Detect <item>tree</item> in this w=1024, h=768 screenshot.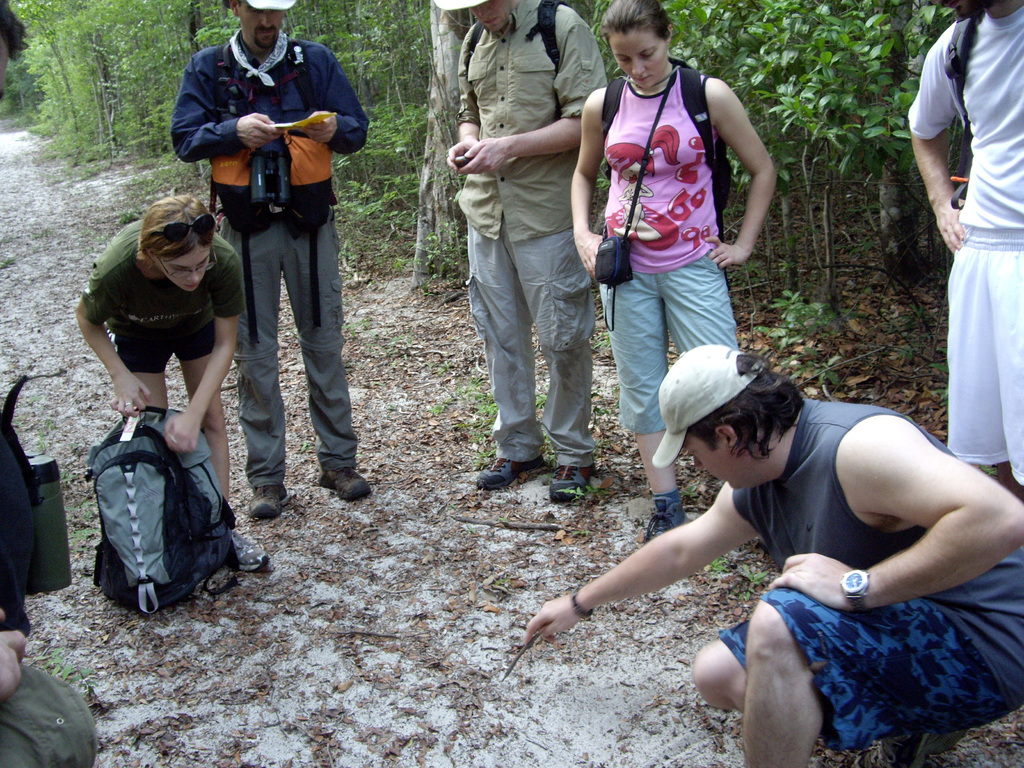
Detection: {"x1": 10, "y1": 0, "x2": 941, "y2": 283}.
